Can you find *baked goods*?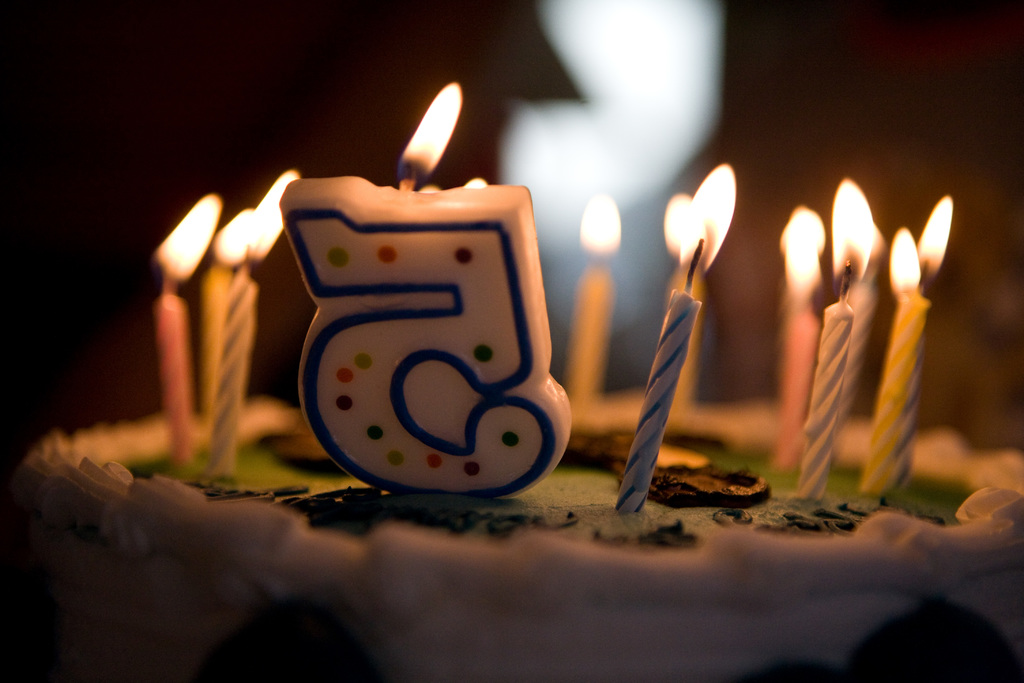
Yes, bounding box: bbox(0, 384, 1023, 682).
